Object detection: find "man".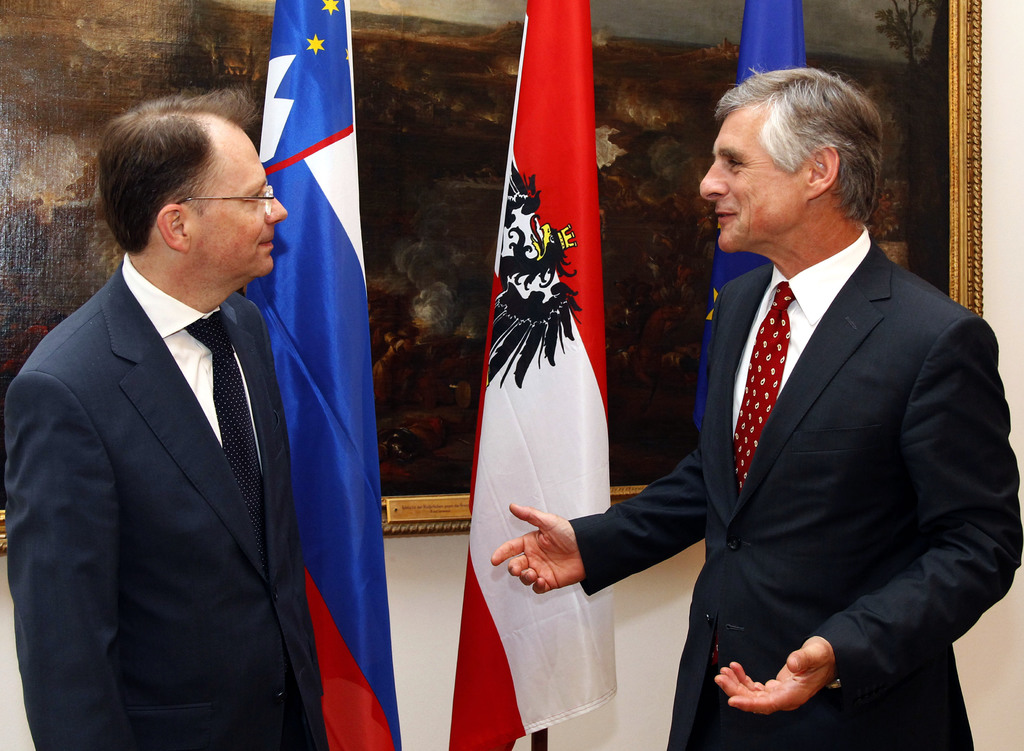
[left=11, top=64, right=327, bottom=750].
